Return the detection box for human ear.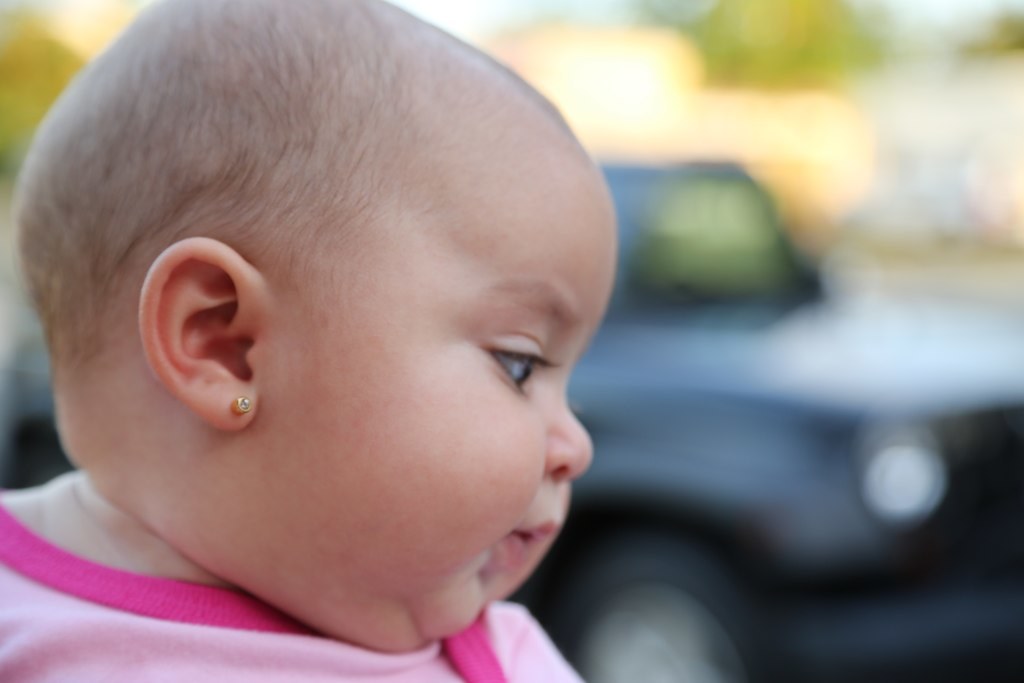
locate(138, 235, 265, 431).
